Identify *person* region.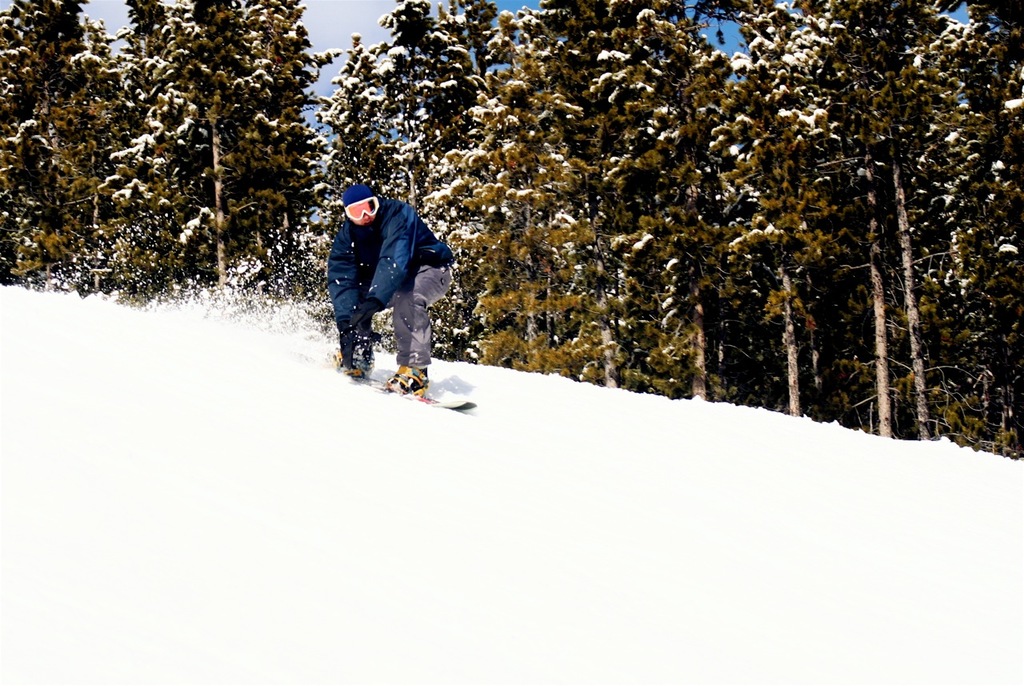
Region: <box>326,174,450,403</box>.
